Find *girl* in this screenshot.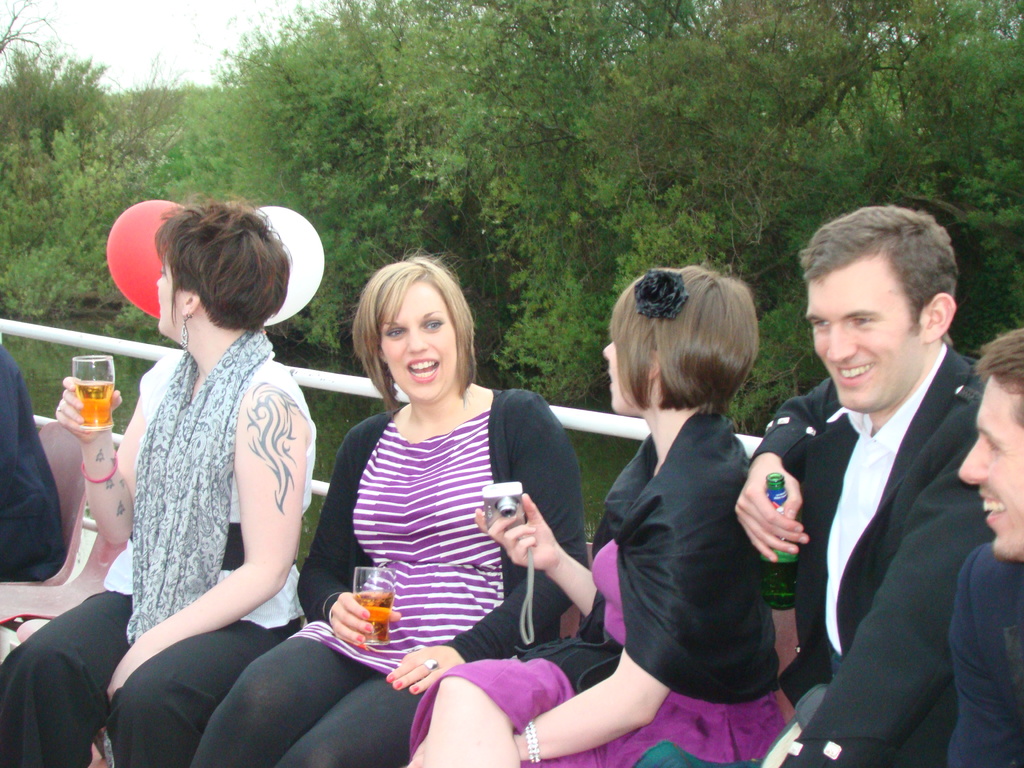
The bounding box for *girl* is (403, 263, 788, 767).
